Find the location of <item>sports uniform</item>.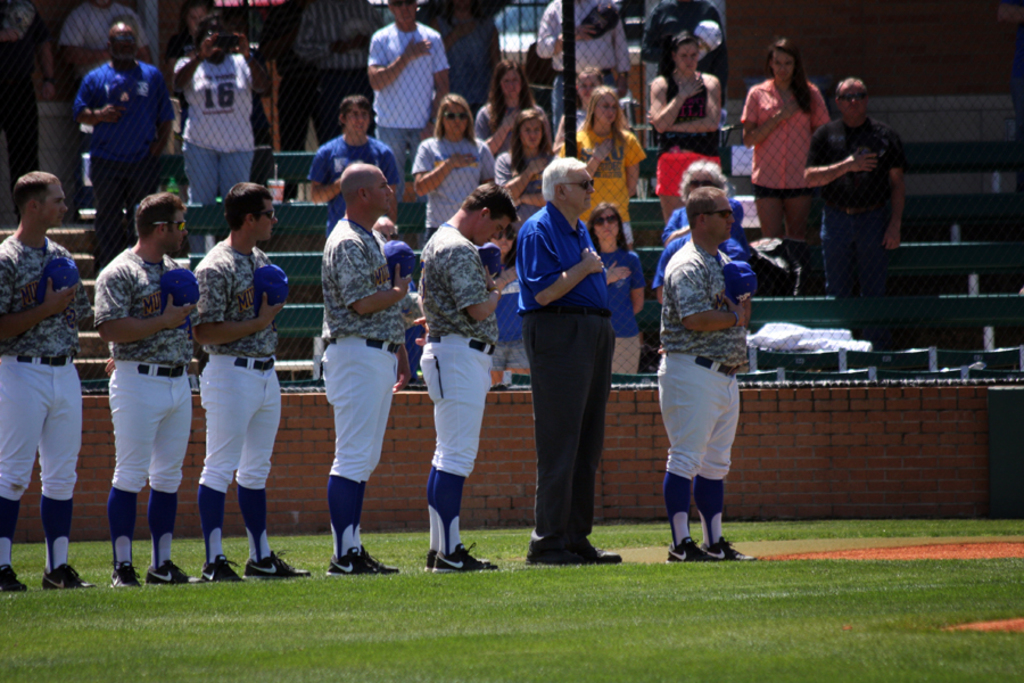
Location: locate(94, 228, 199, 566).
